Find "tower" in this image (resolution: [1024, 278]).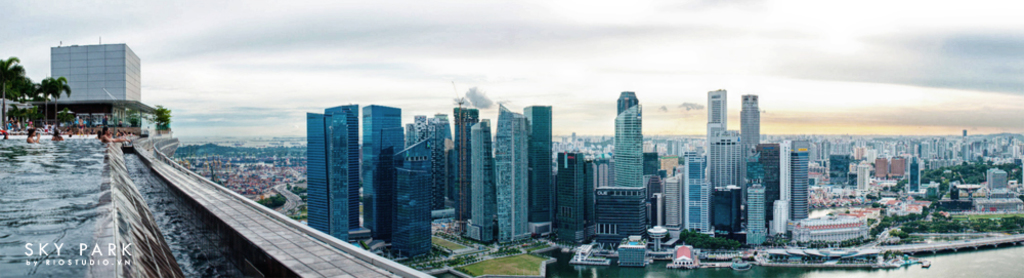
left=563, top=154, right=594, bottom=238.
